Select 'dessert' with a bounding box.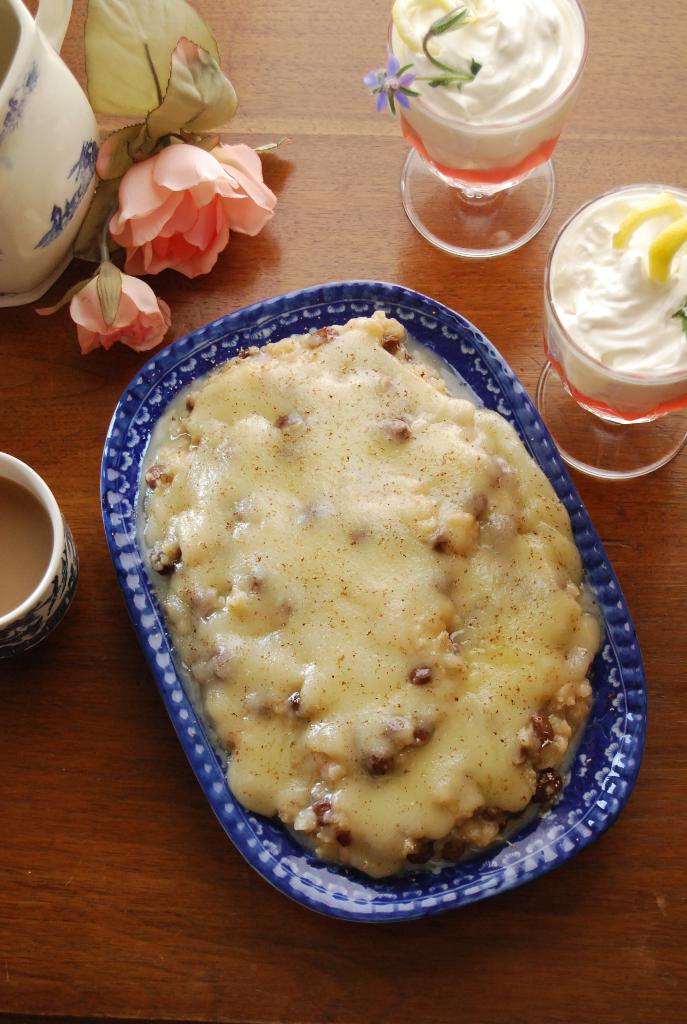
{"left": 374, "top": 0, "right": 603, "bottom": 120}.
